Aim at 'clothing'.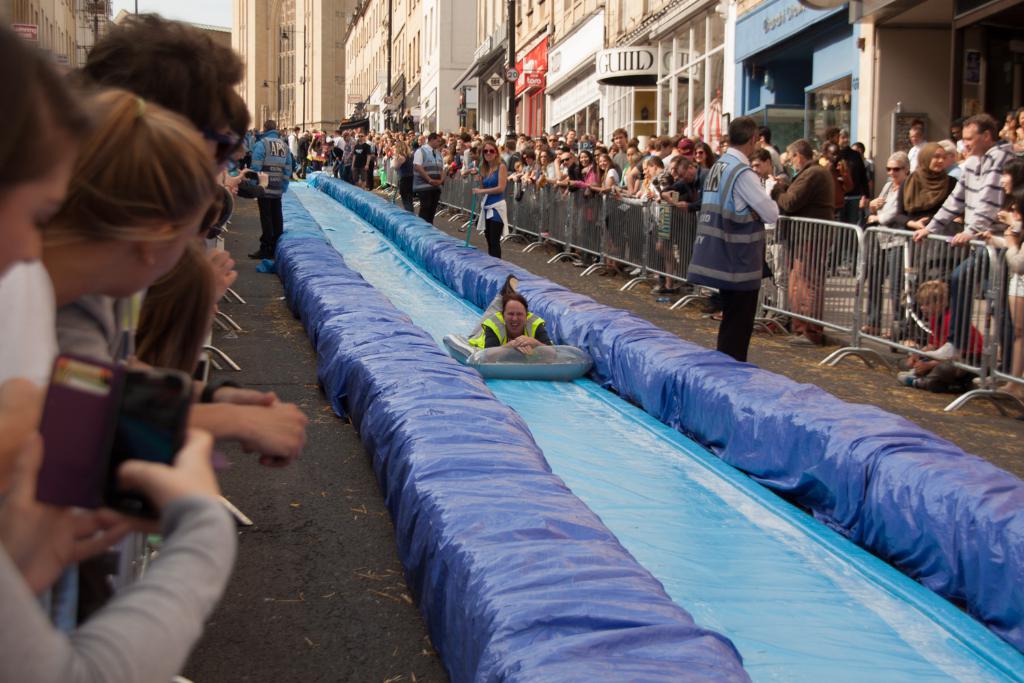
Aimed at pyautogui.locateOnScreen(462, 305, 573, 365).
